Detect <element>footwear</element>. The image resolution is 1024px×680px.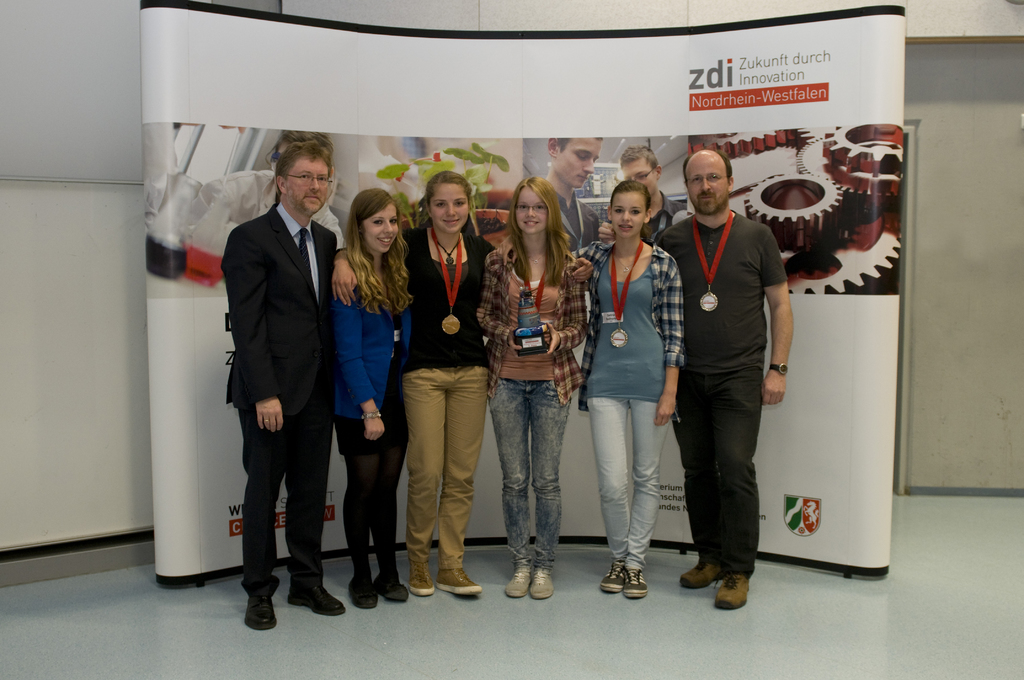
(598, 562, 630, 597).
